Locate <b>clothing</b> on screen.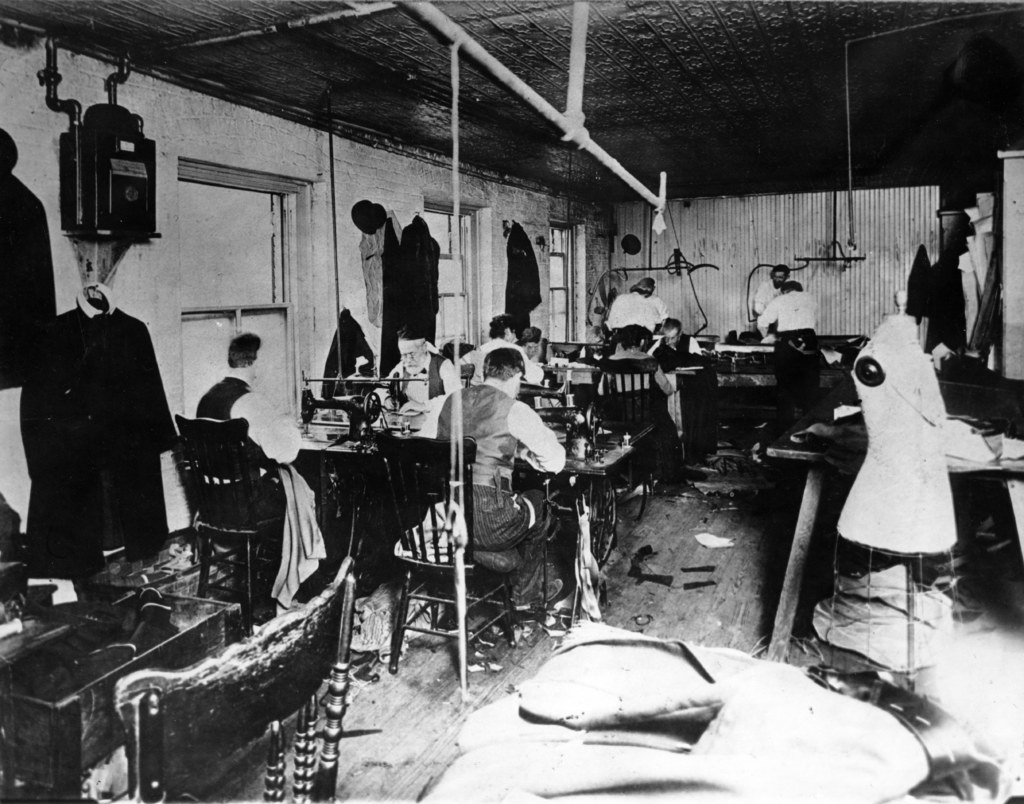
On screen at [389,351,456,395].
